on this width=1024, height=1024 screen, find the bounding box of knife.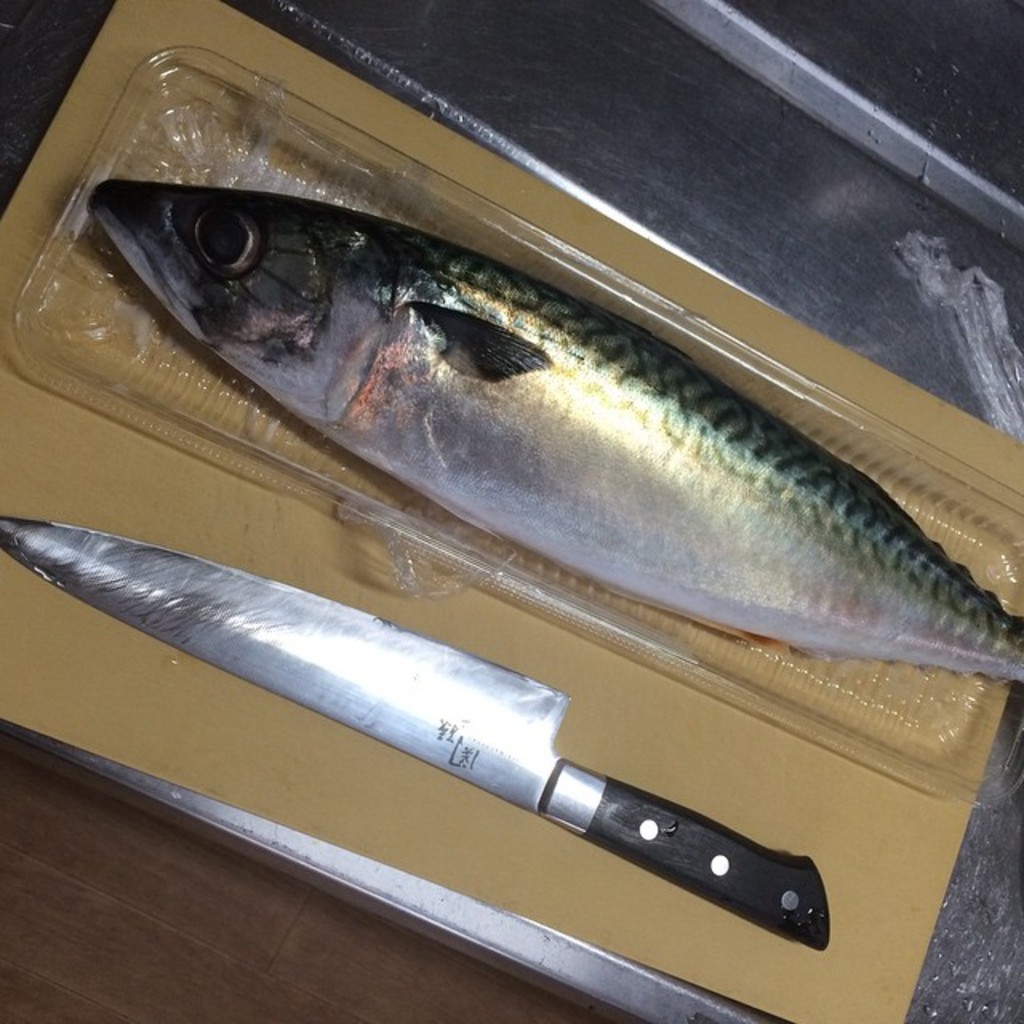
Bounding box: bbox=(0, 507, 832, 952).
